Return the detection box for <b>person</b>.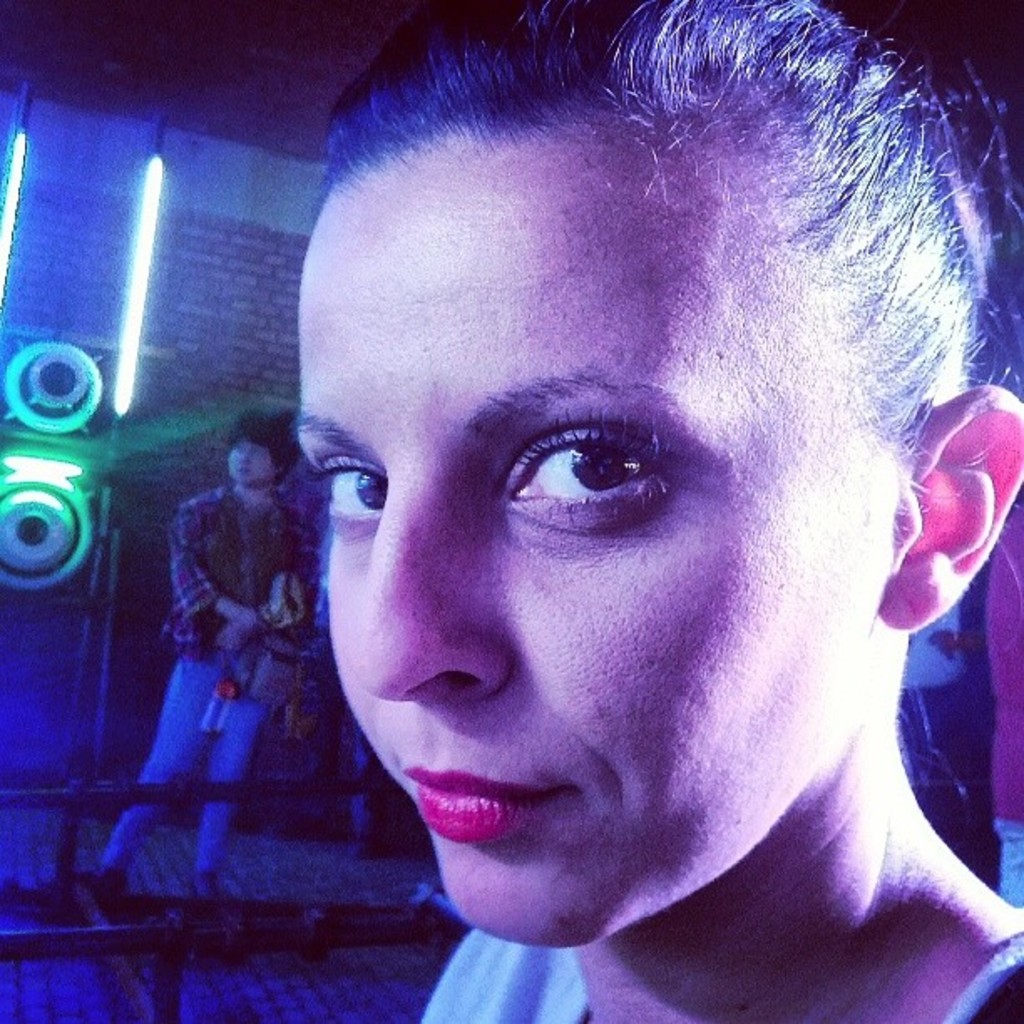
x1=293 y1=3 x2=1022 y2=1022.
